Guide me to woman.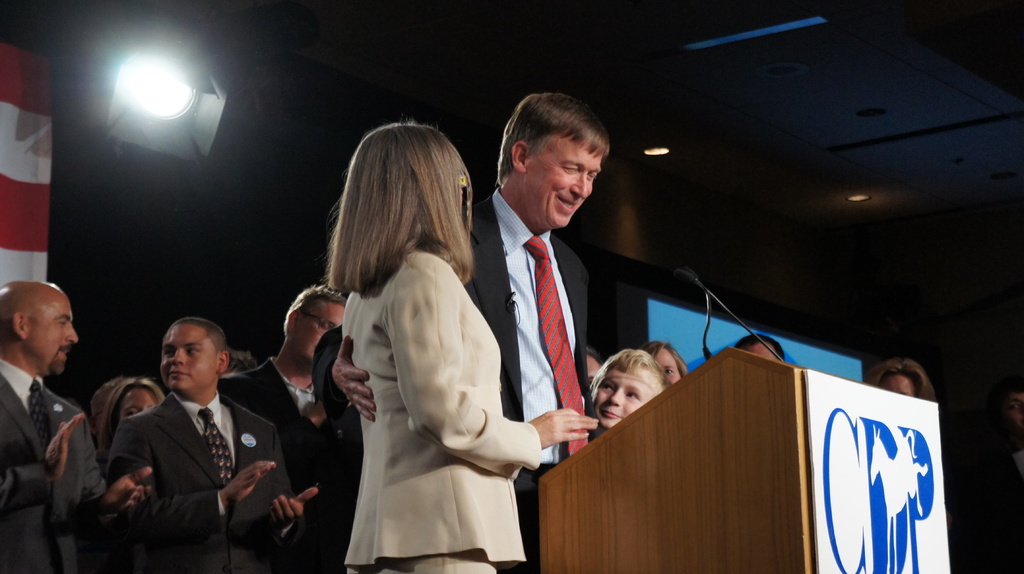
Guidance: 92, 376, 159, 458.
